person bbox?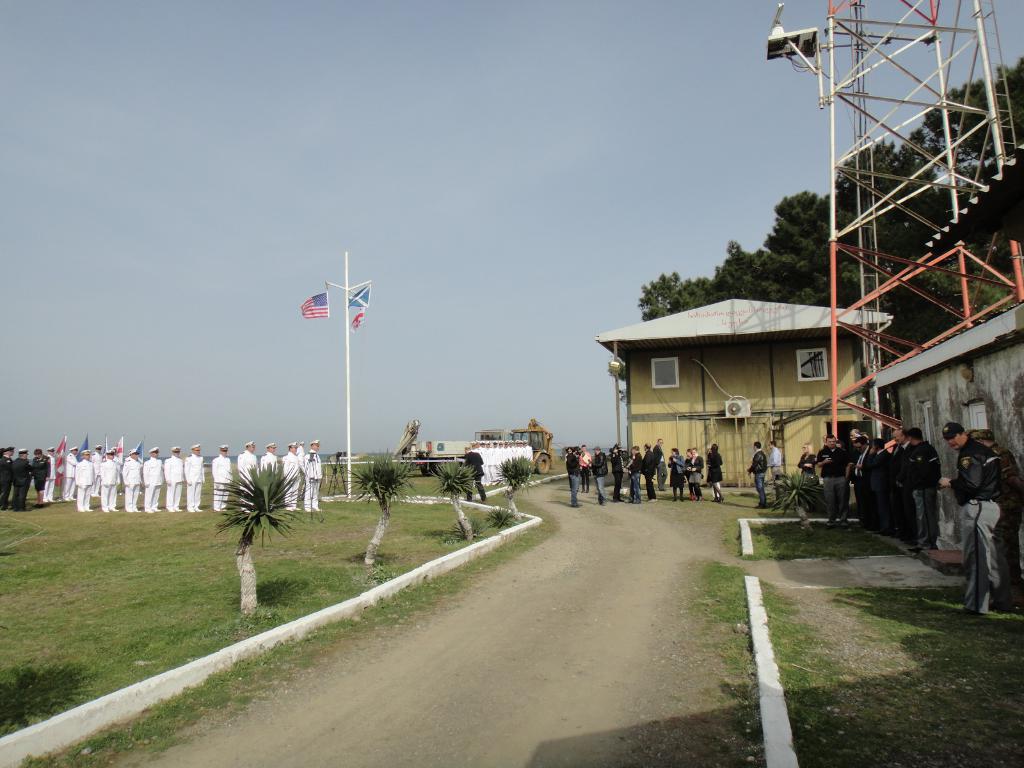
bbox=(127, 442, 144, 518)
